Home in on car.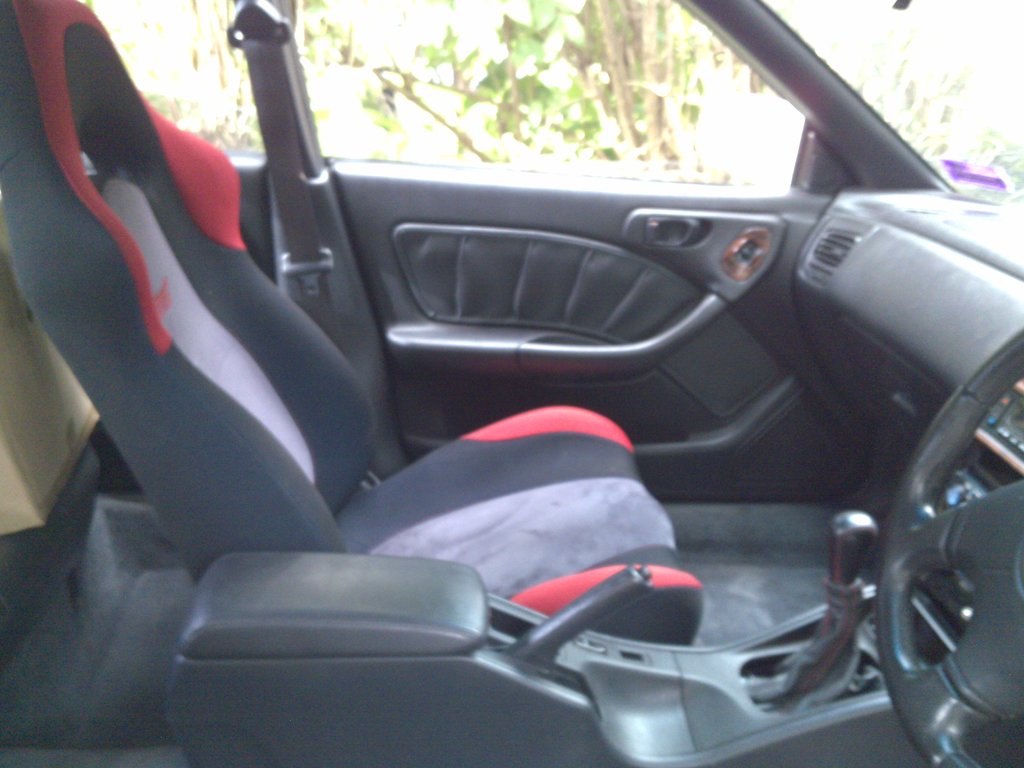
Homed in at x1=0, y1=2, x2=1020, y2=760.
